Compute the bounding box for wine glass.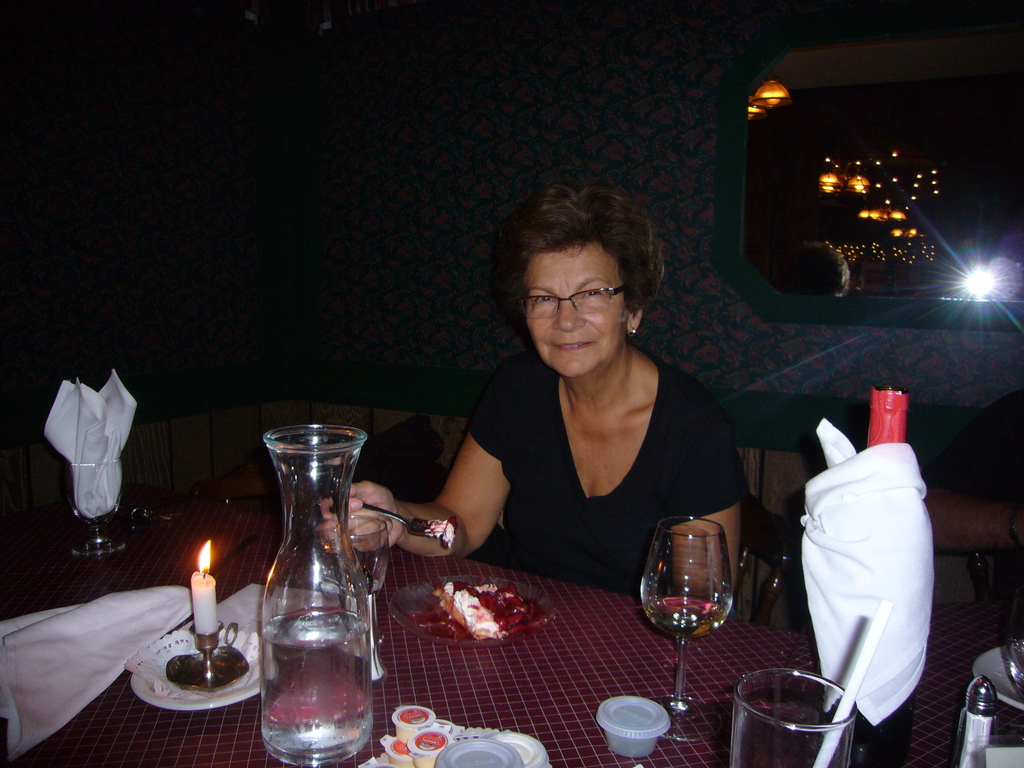
(332, 502, 388, 682).
